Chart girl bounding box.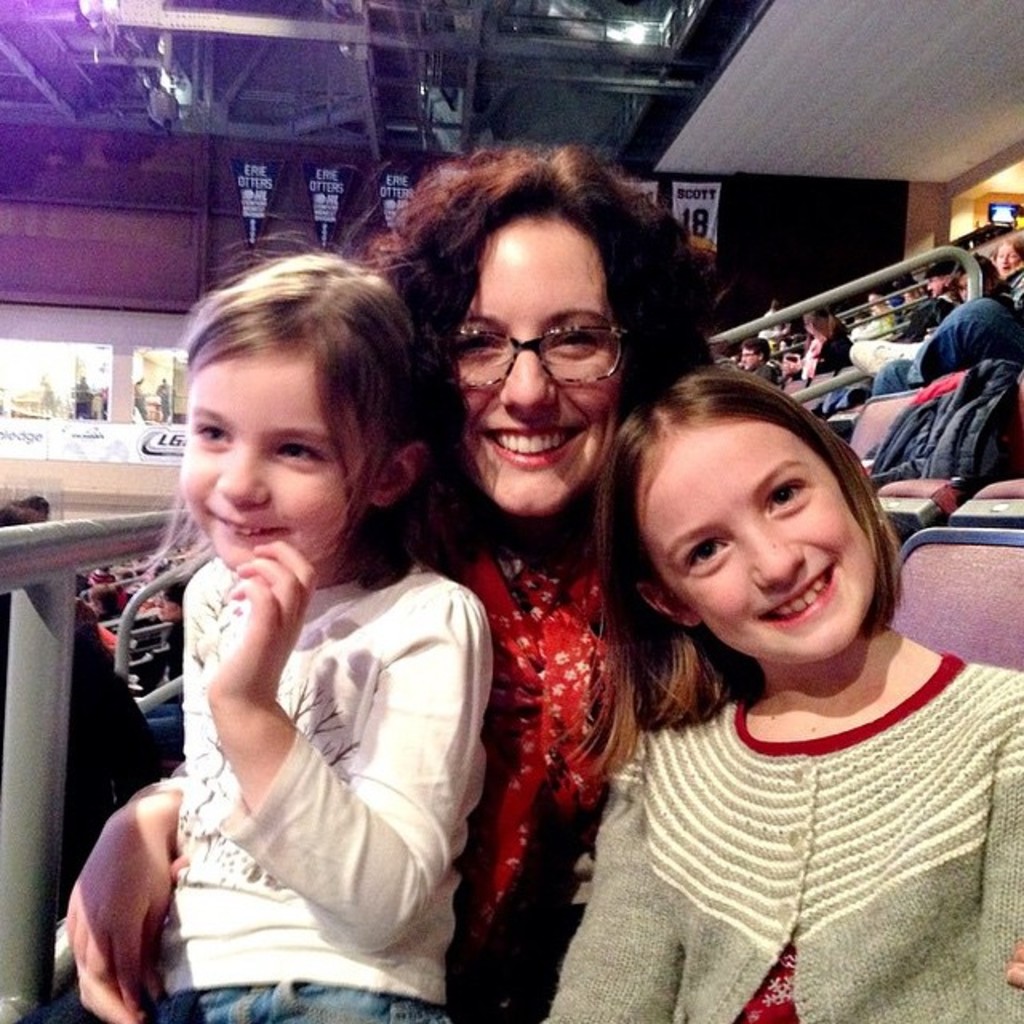
Charted: [13,234,494,1022].
